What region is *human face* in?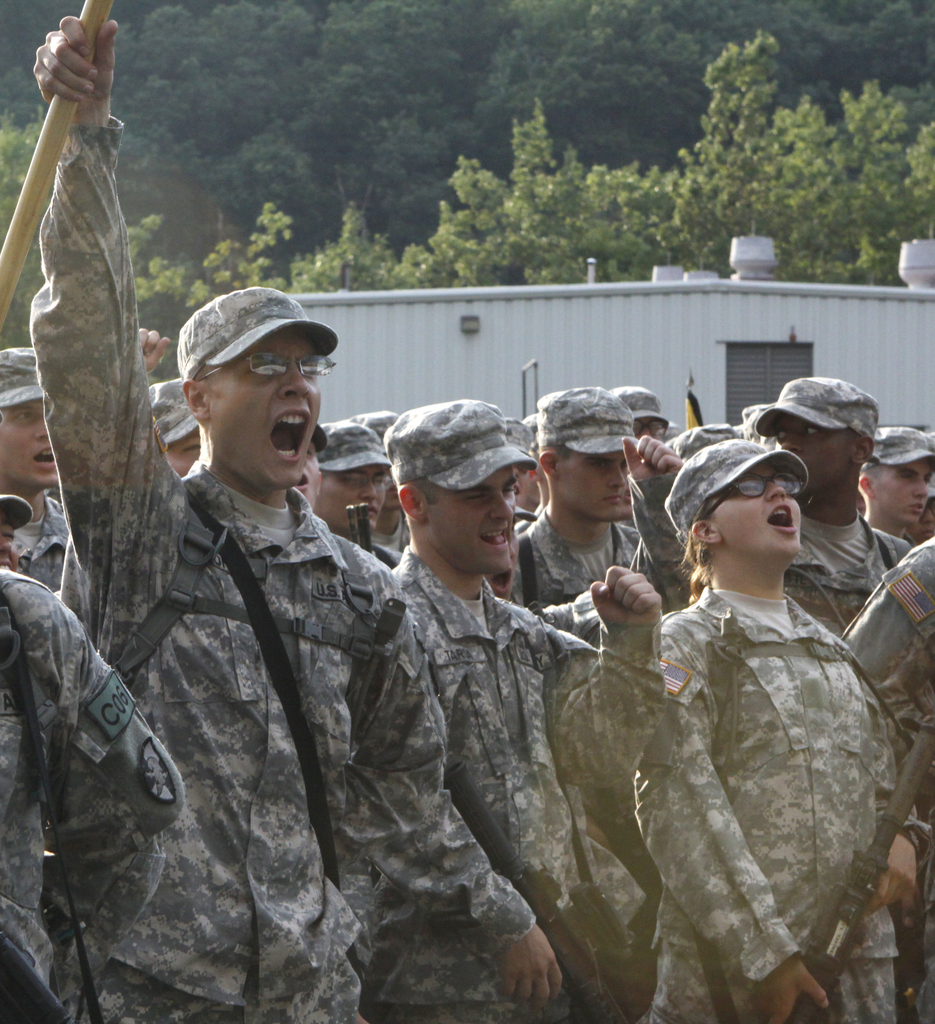
crop(424, 467, 517, 573).
